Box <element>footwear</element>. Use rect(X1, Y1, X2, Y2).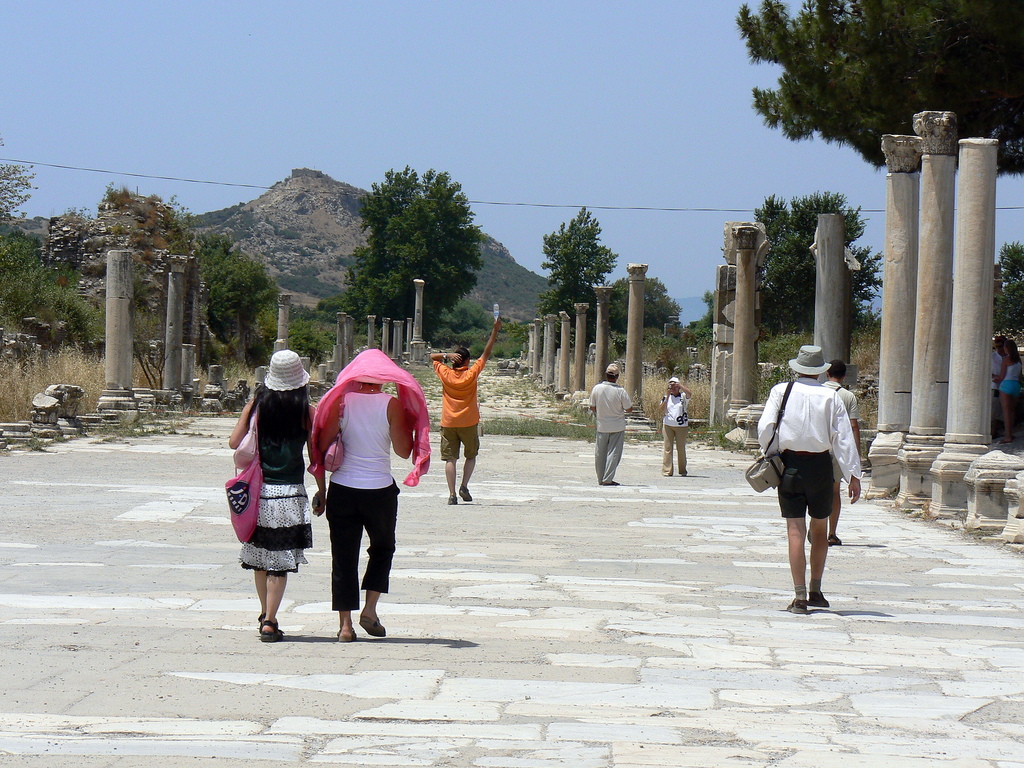
rect(603, 479, 619, 486).
